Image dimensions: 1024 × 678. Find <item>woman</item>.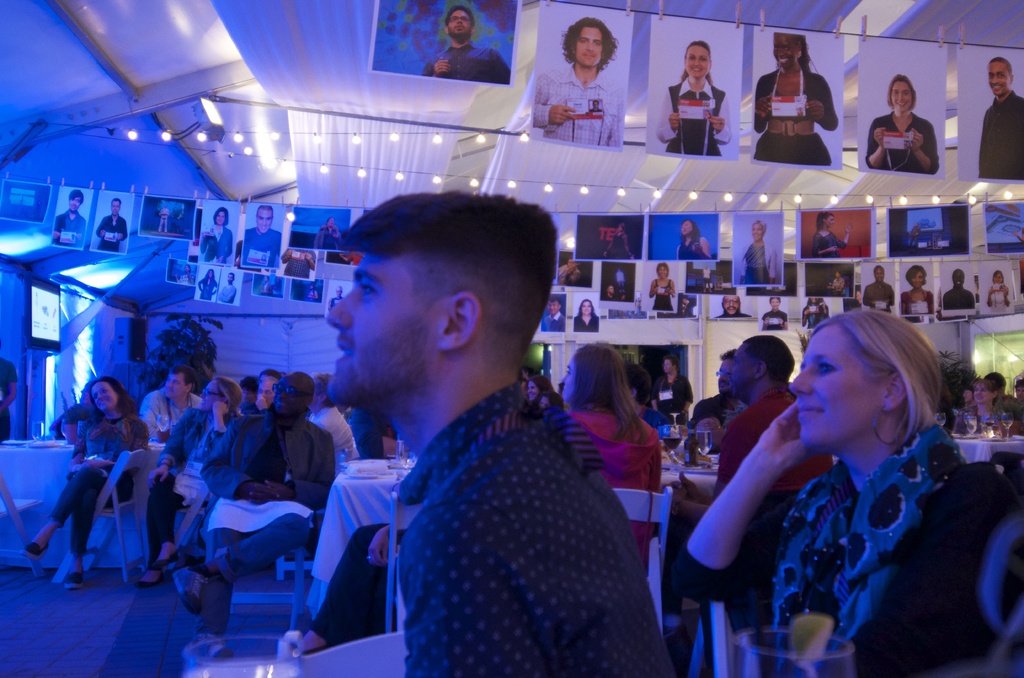
[left=651, top=358, right=694, bottom=424].
